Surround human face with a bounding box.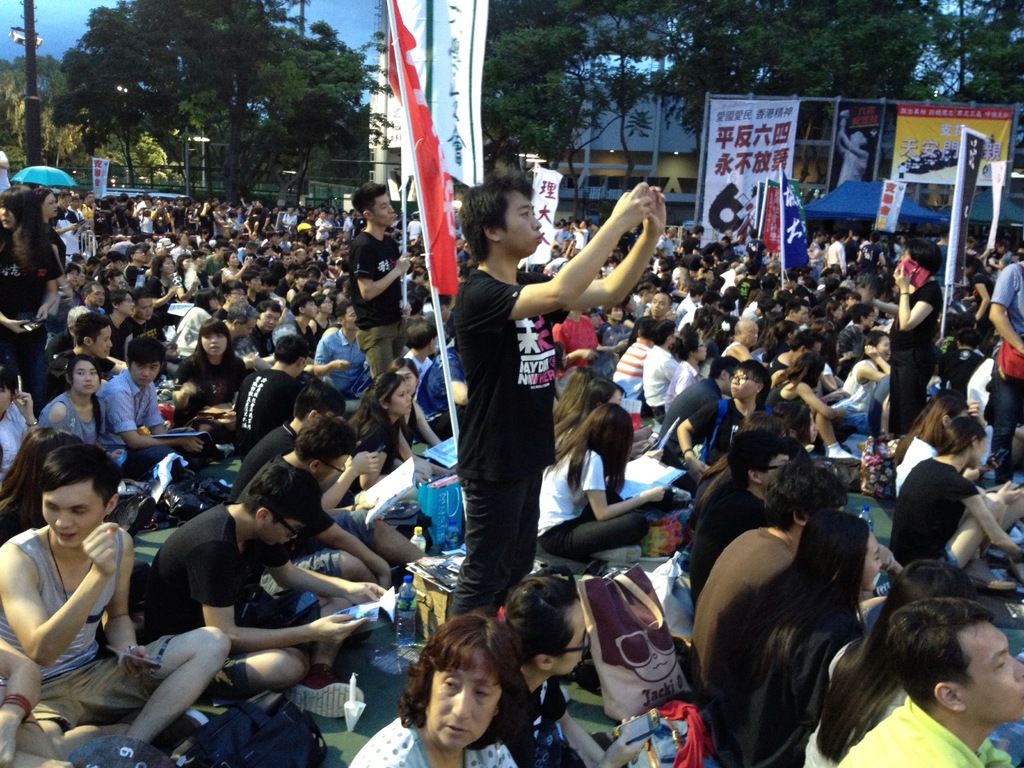
locate(0, 207, 15, 227).
